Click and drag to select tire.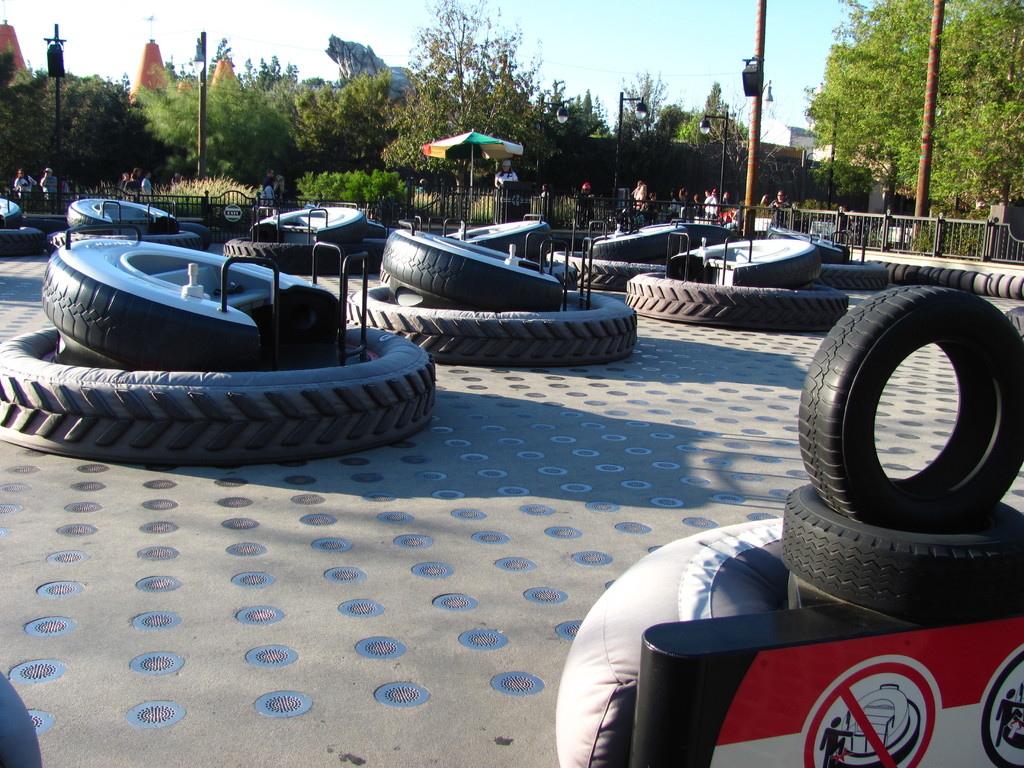
Selection: bbox=(47, 227, 203, 253).
